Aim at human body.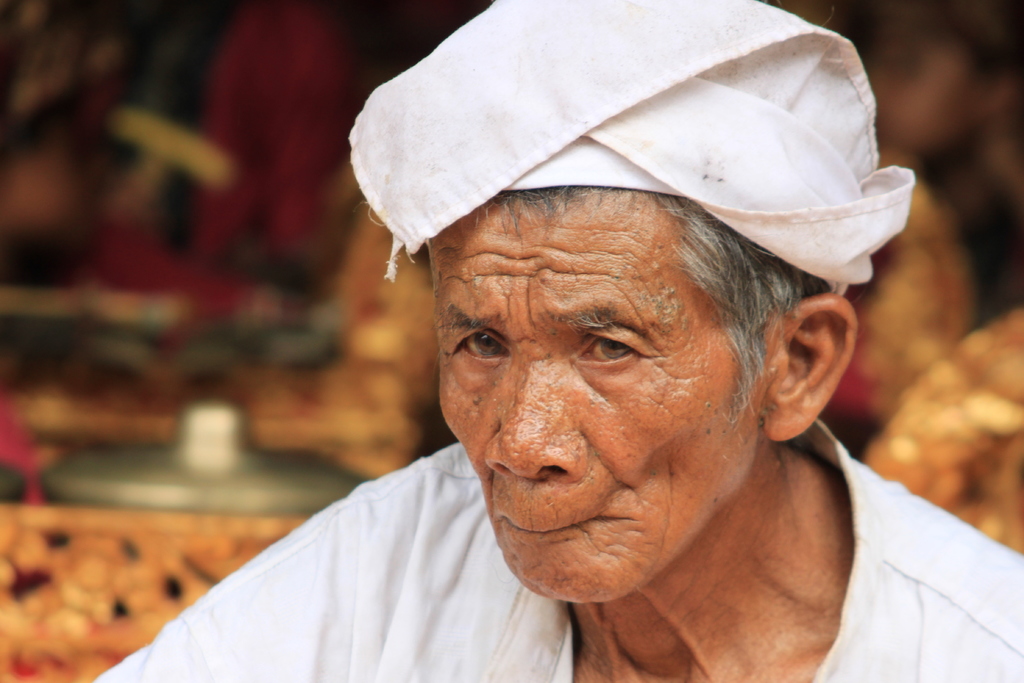
Aimed at rect(89, 185, 1023, 682).
